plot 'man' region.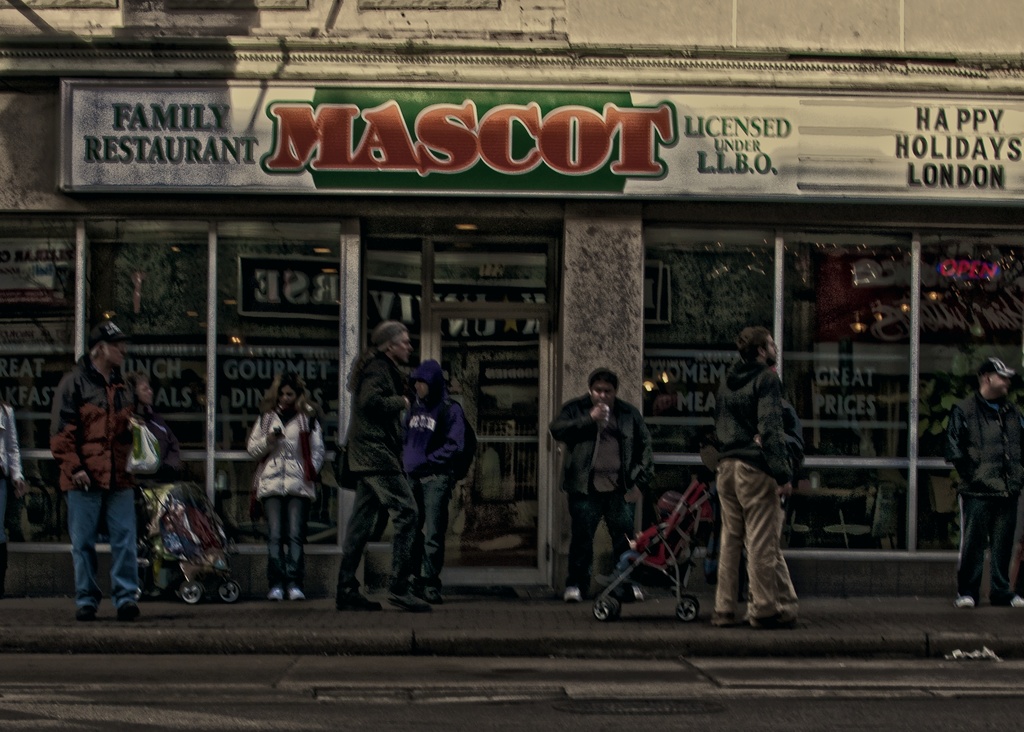
Plotted at (688,316,796,631).
